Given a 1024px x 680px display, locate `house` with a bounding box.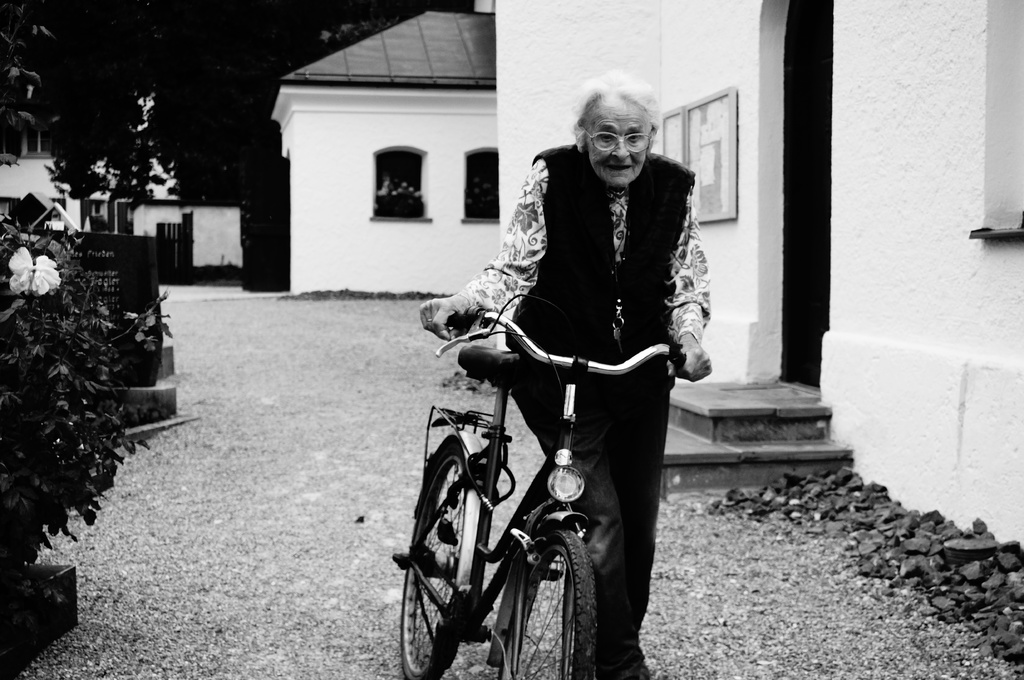
Located: x1=494 y1=0 x2=1023 y2=558.
